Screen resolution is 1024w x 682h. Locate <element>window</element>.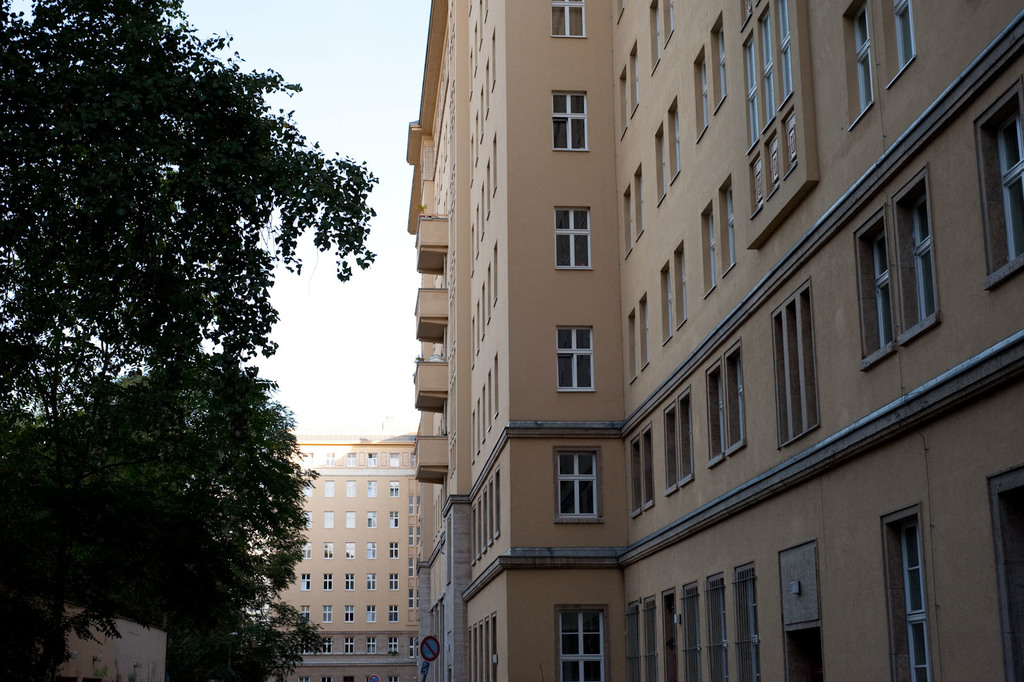
select_region(771, 276, 822, 456).
